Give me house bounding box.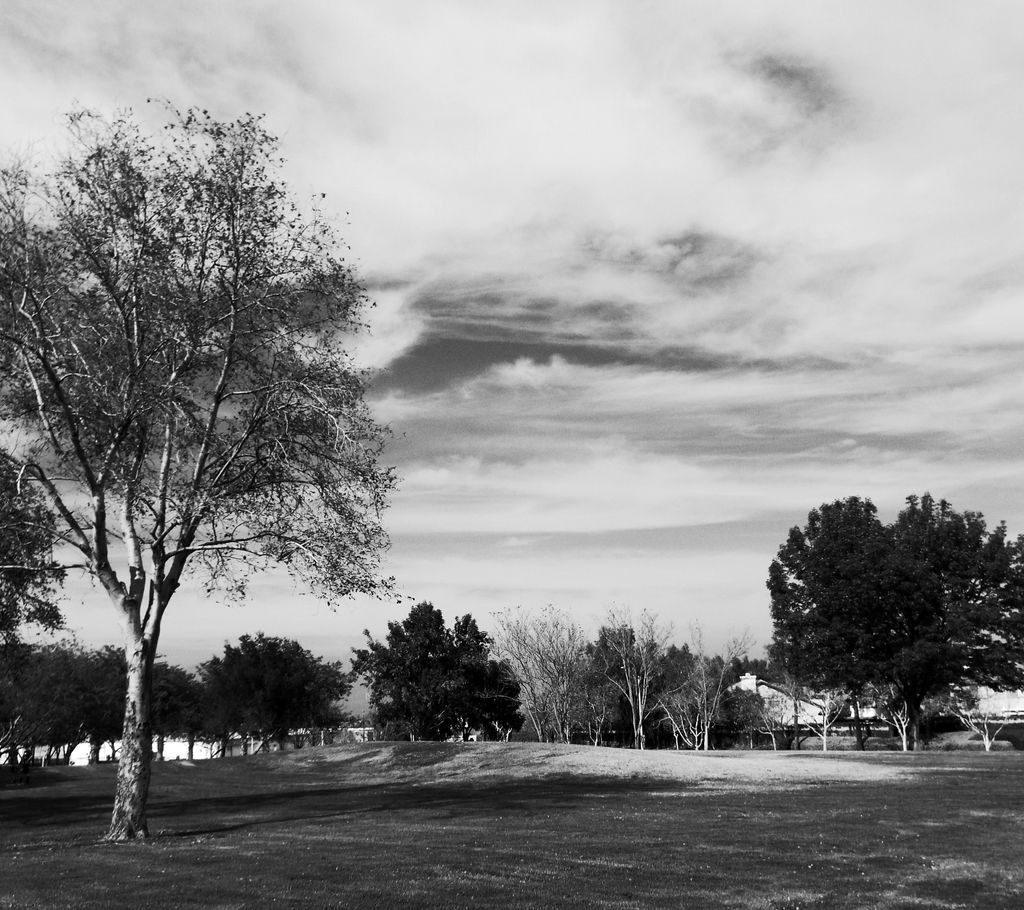
bbox=[941, 667, 1023, 753].
